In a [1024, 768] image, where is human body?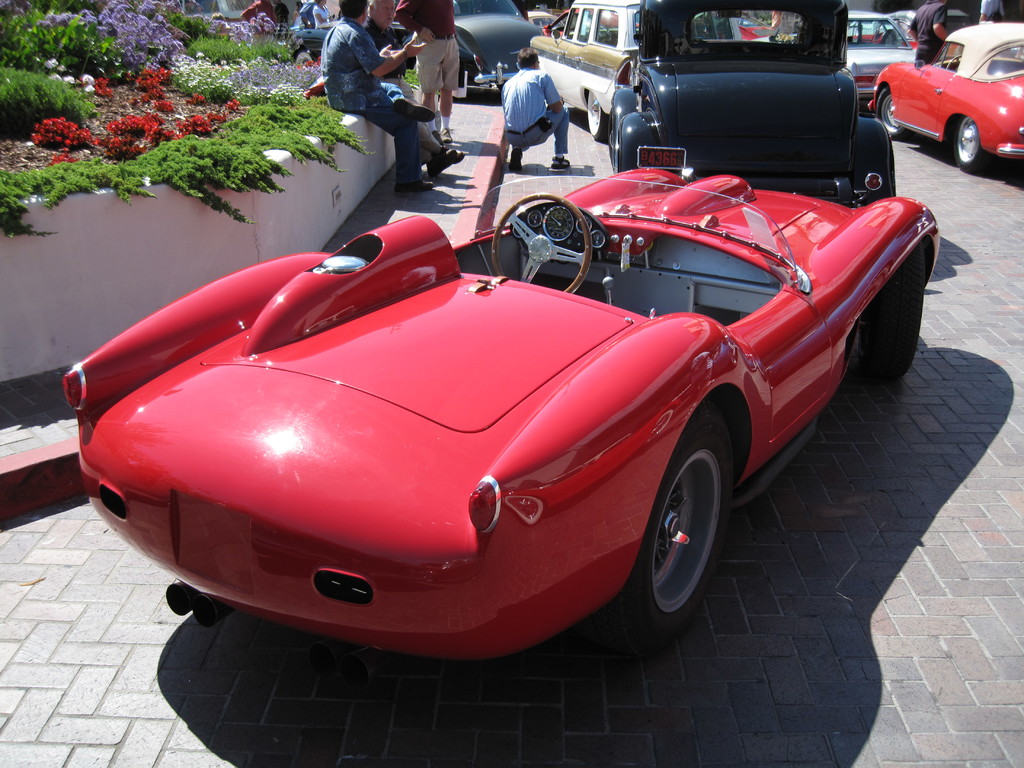
bbox(239, 0, 280, 26).
